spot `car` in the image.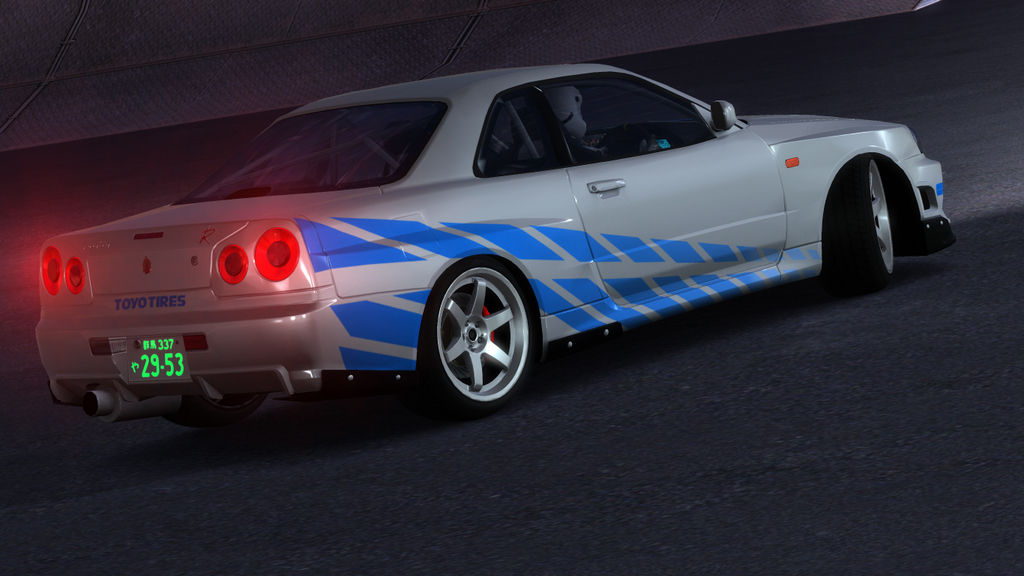
`car` found at (left=34, top=68, right=959, bottom=410).
